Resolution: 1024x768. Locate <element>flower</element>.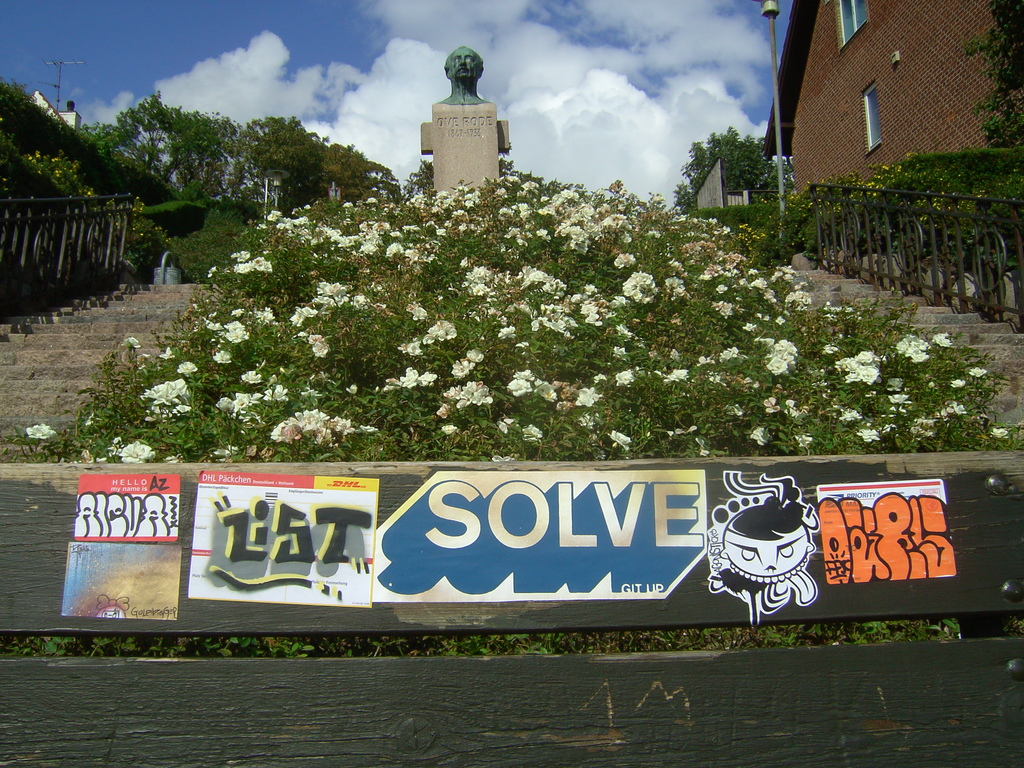
208,352,234,362.
